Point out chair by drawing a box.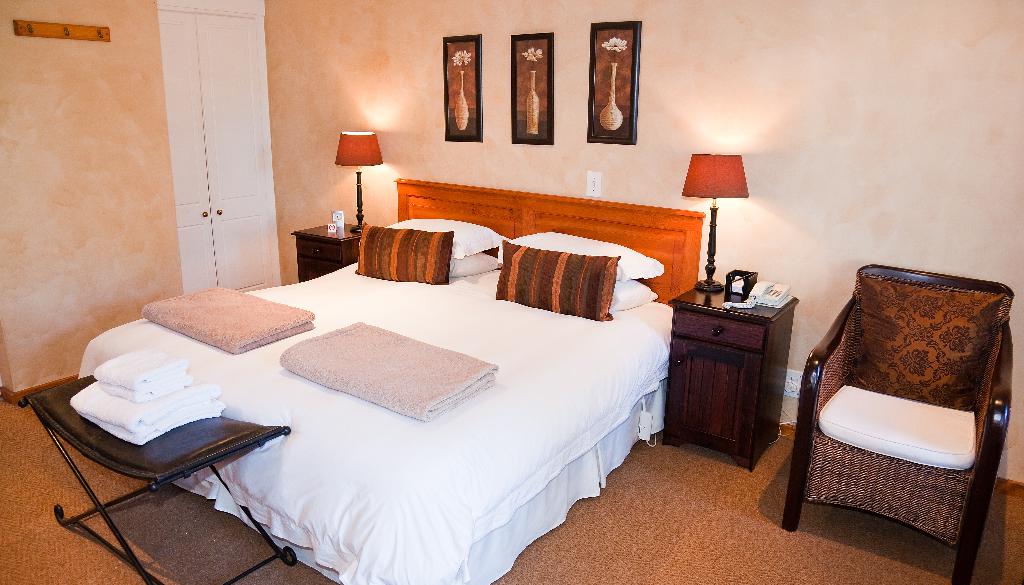
rect(783, 269, 1023, 565).
